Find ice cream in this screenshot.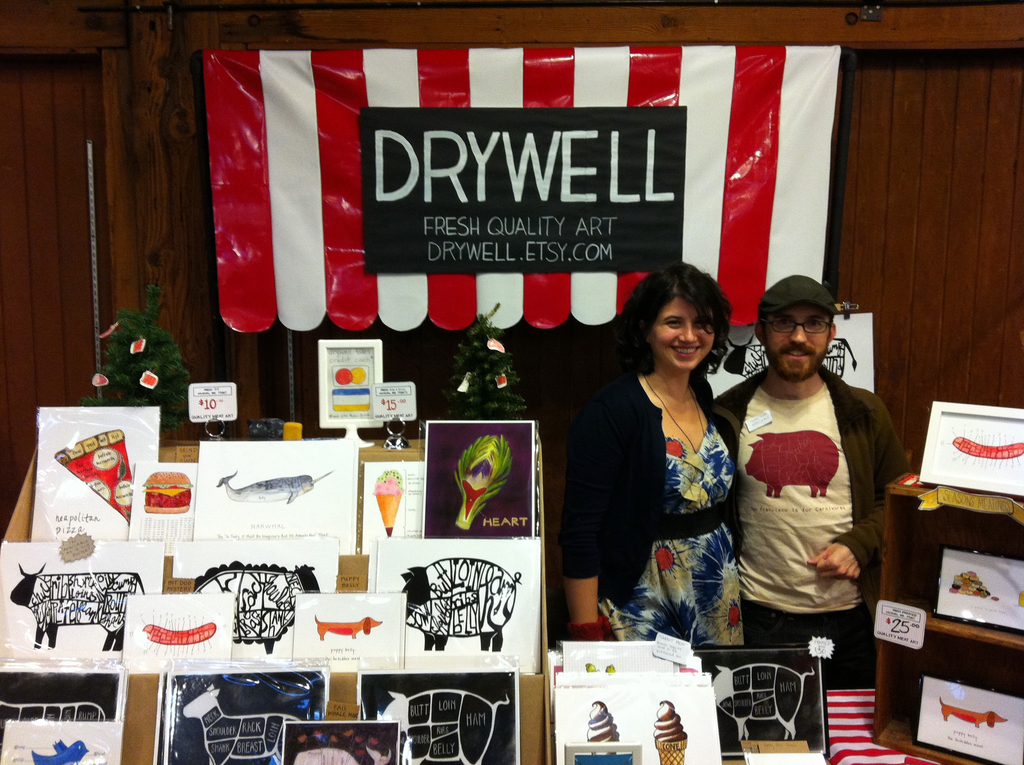
The bounding box for ice cream is 371/472/404/535.
